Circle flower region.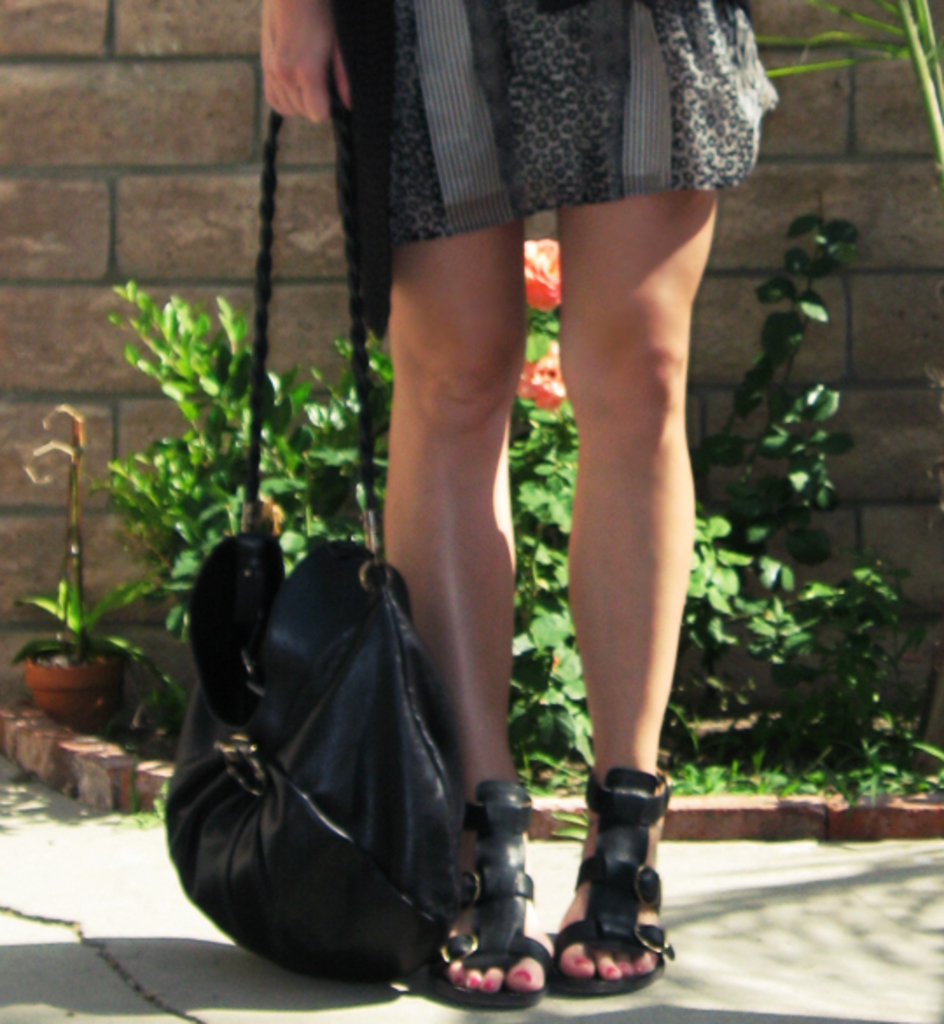
Region: BBox(512, 336, 565, 407).
